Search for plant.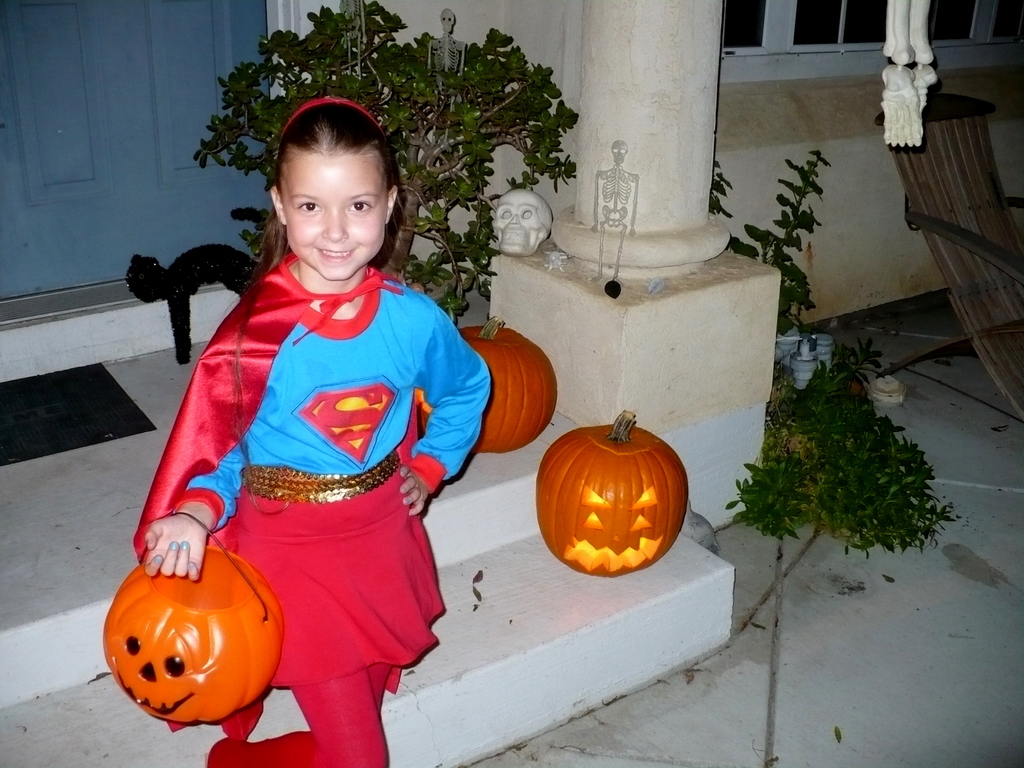
Found at [189,0,584,320].
